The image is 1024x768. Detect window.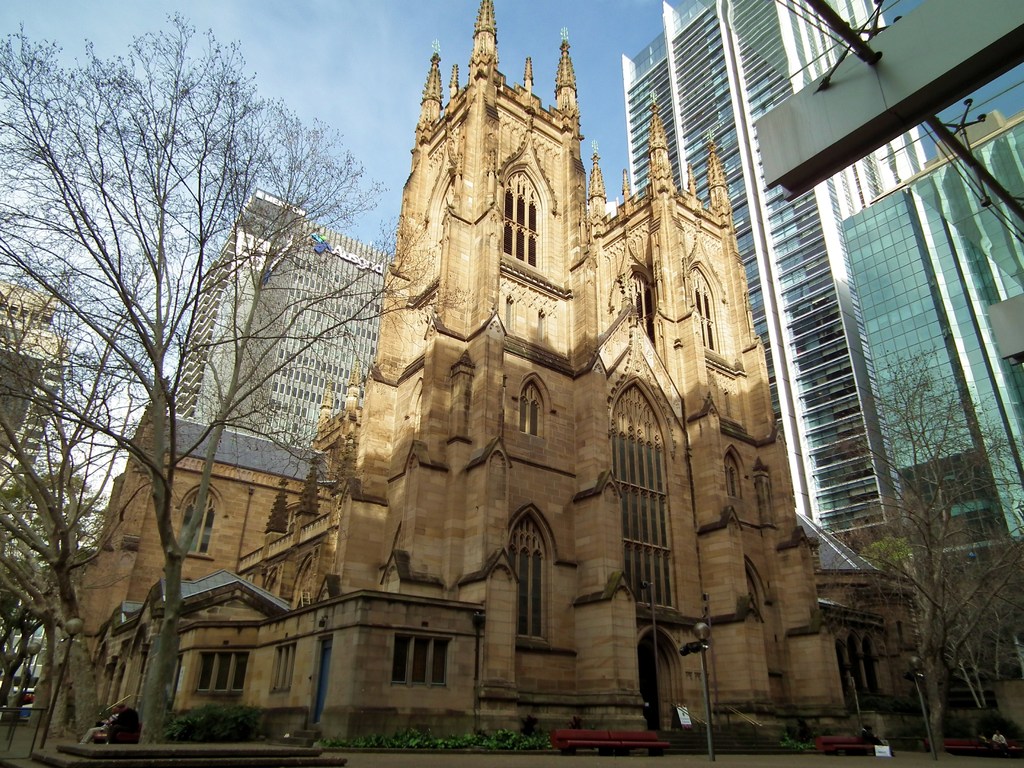
Detection: 609/378/682/610.
